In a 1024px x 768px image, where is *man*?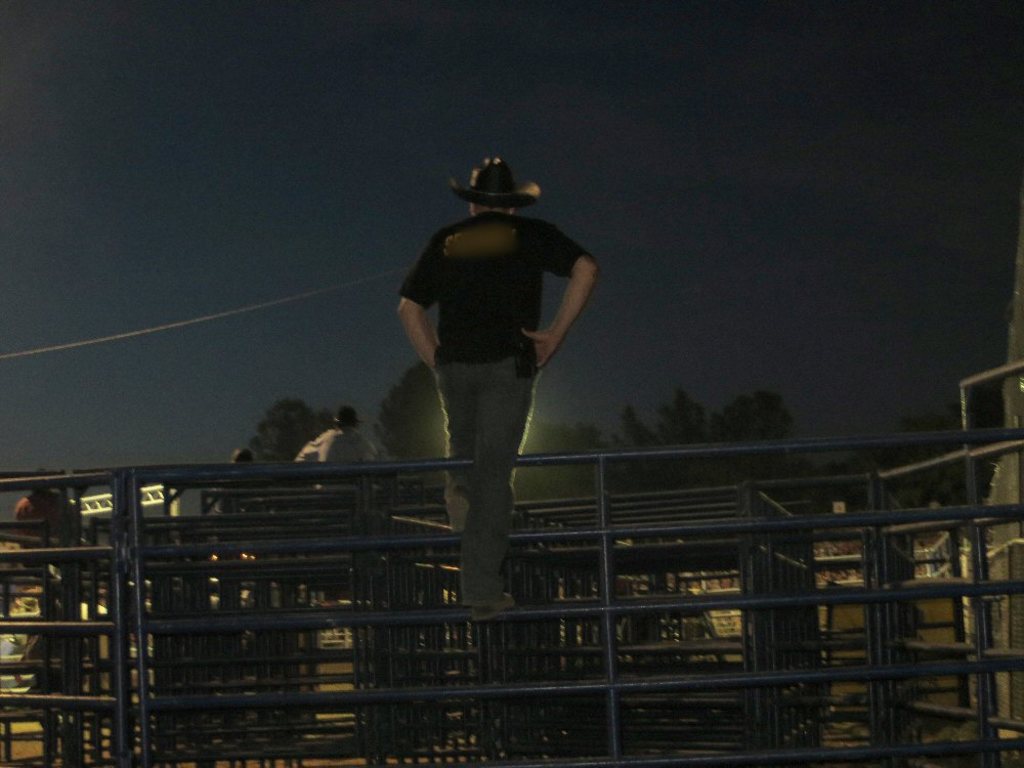
x1=282 y1=391 x2=387 y2=498.
